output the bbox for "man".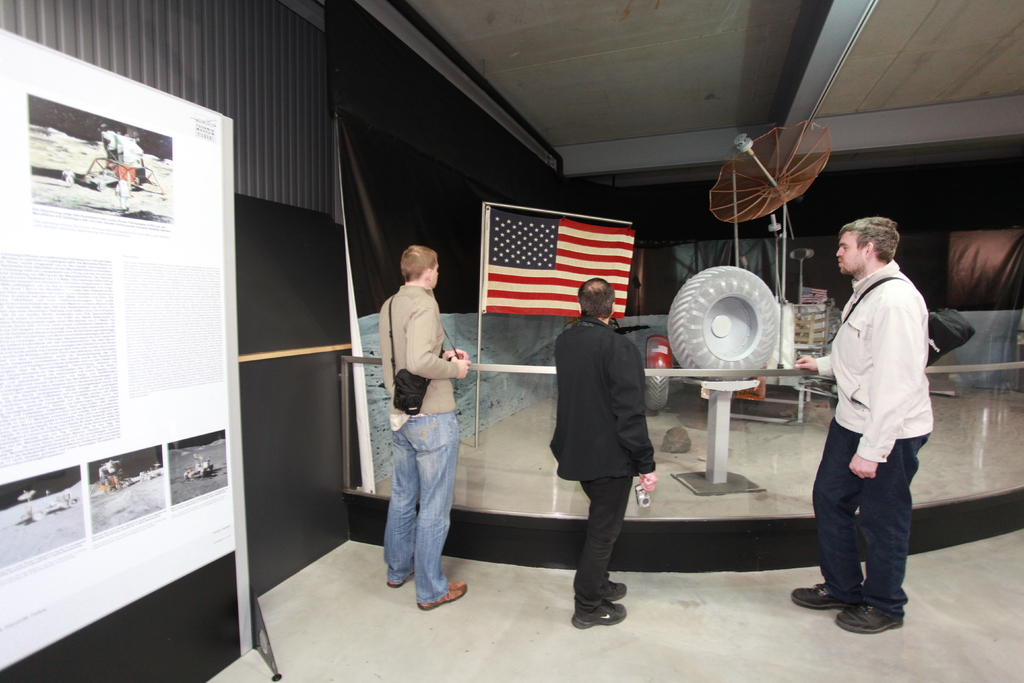
(548,274,659,632).
